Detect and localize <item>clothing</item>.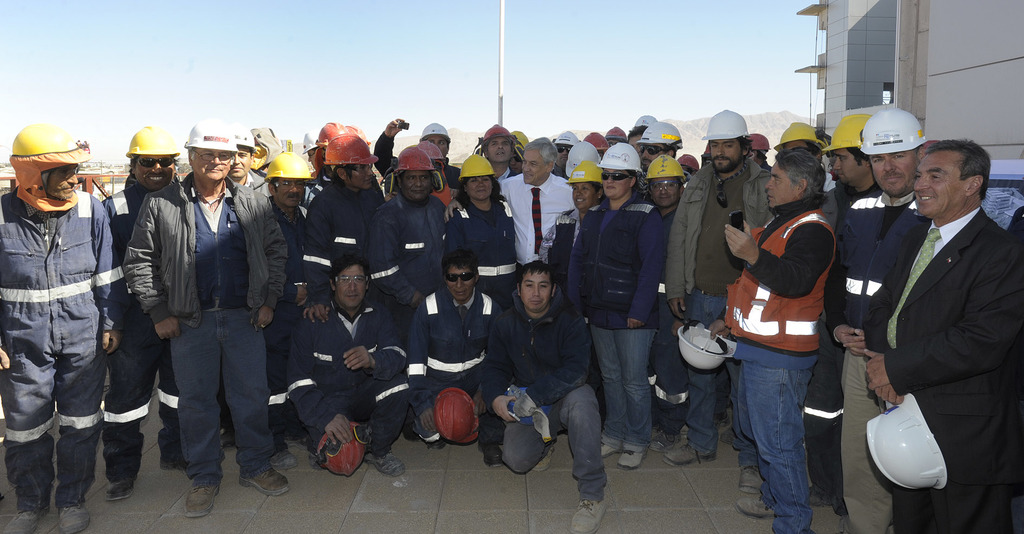
Localized at (830, 182, 927, 533).
